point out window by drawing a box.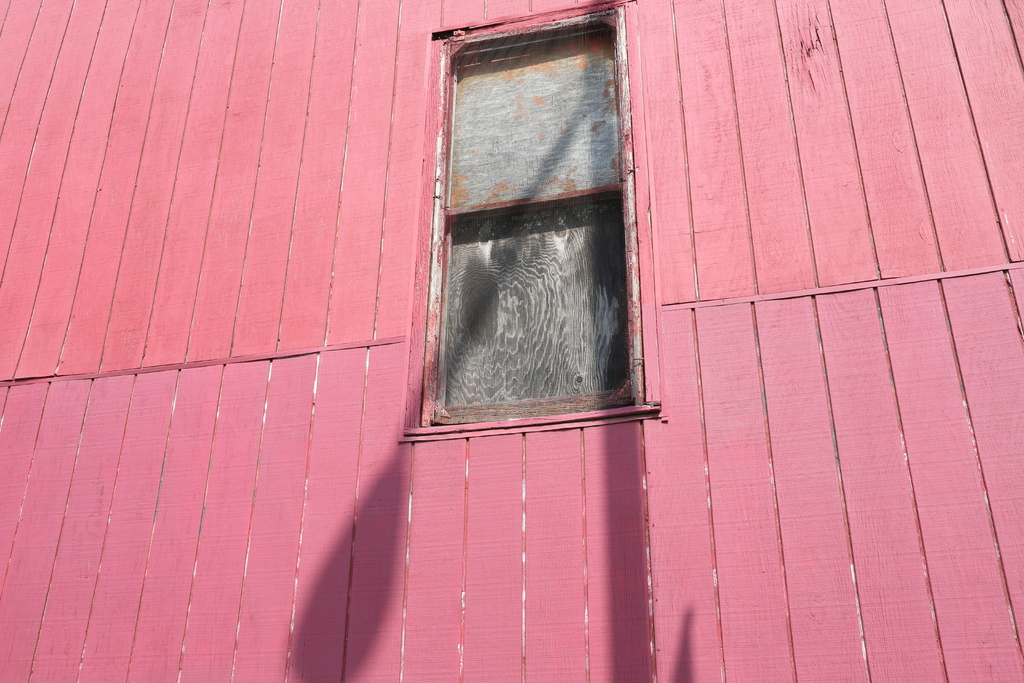
(419,0,659,432).
